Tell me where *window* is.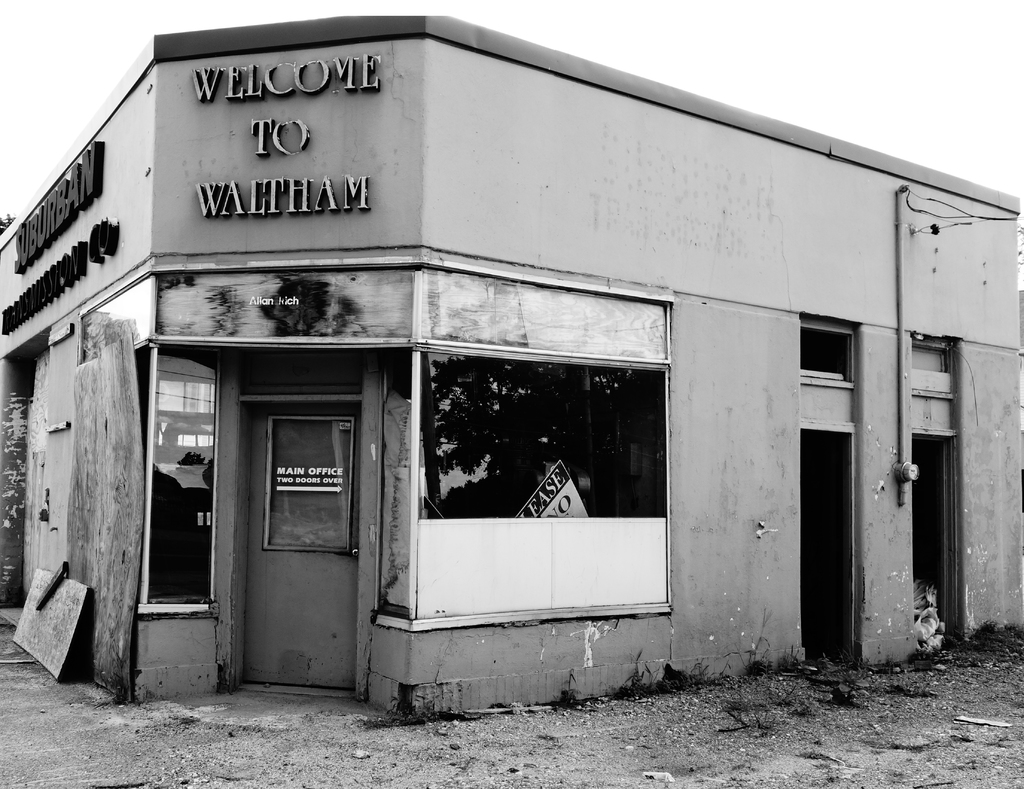
*window* is at [x1=121, y1=350, x2=212, y2=656].
